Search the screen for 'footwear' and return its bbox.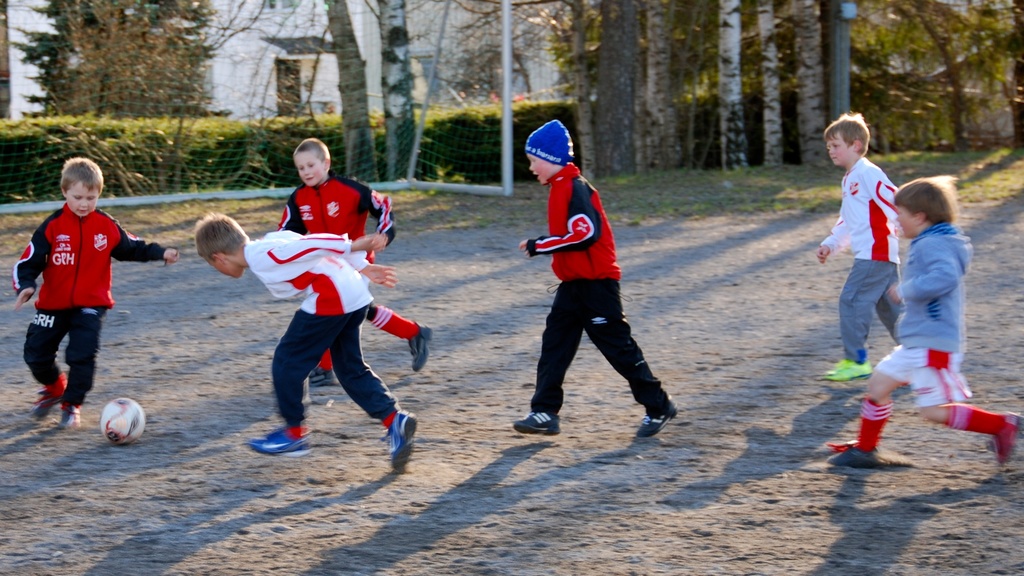
Found: [x1=510, y1=409, x2=561, y2=438].
